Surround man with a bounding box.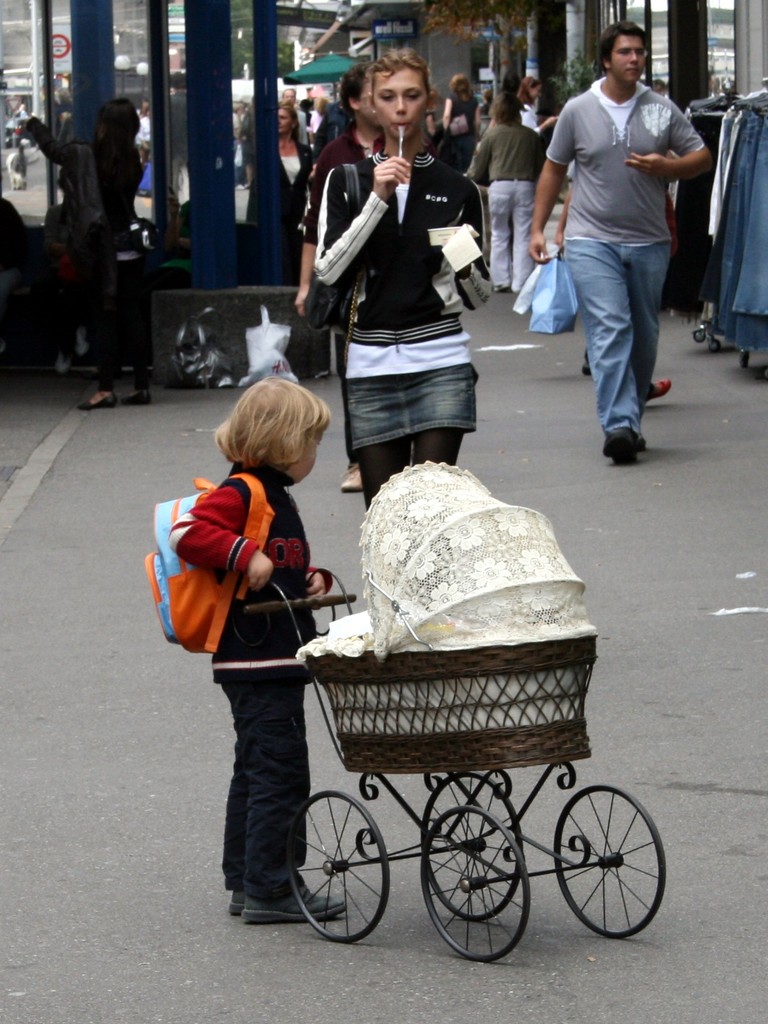
{"left": 533, "top": 32, "right": 708, "bottom": 456}.
